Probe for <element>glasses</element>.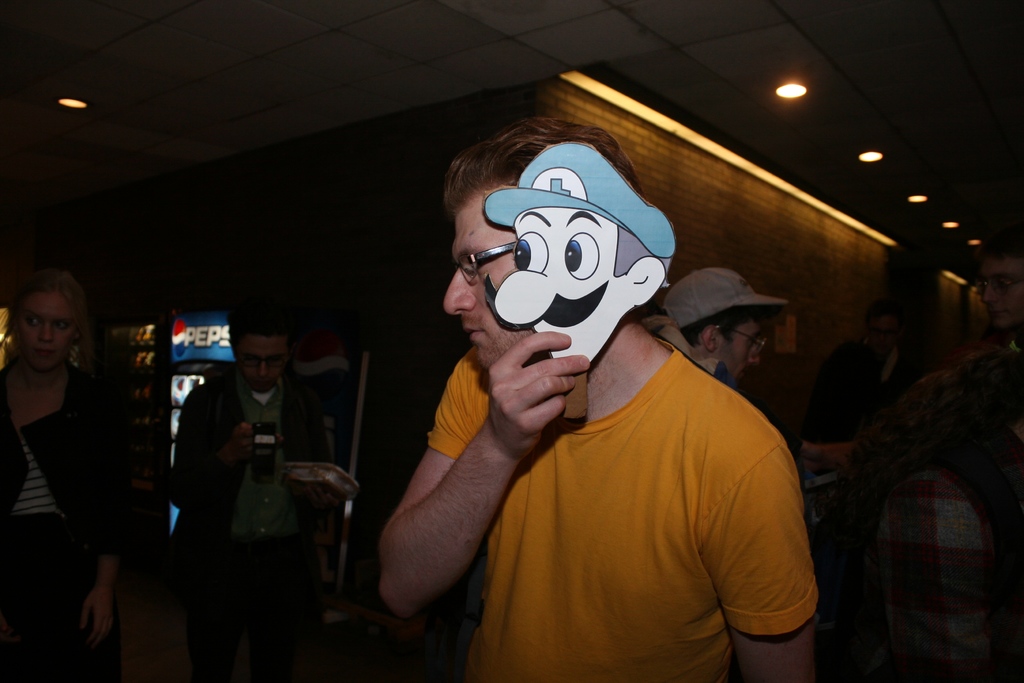
Probe result: pyautogui.locateOnScreen(712, 326, 771, 356).
